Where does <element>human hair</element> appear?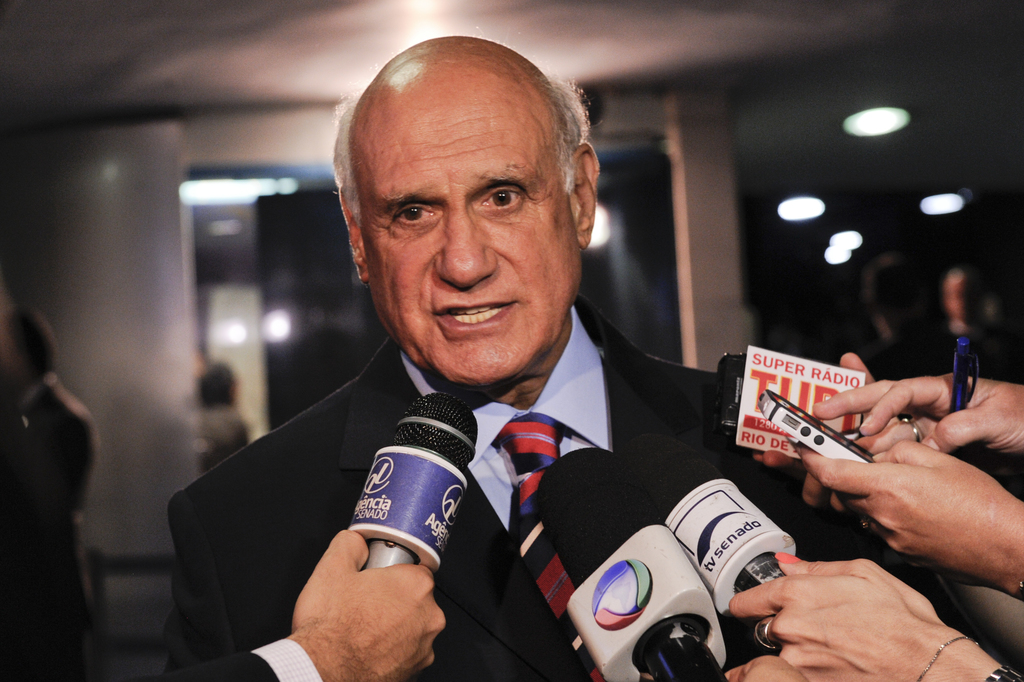
Appears at detection(6, 308, 59, 374).
